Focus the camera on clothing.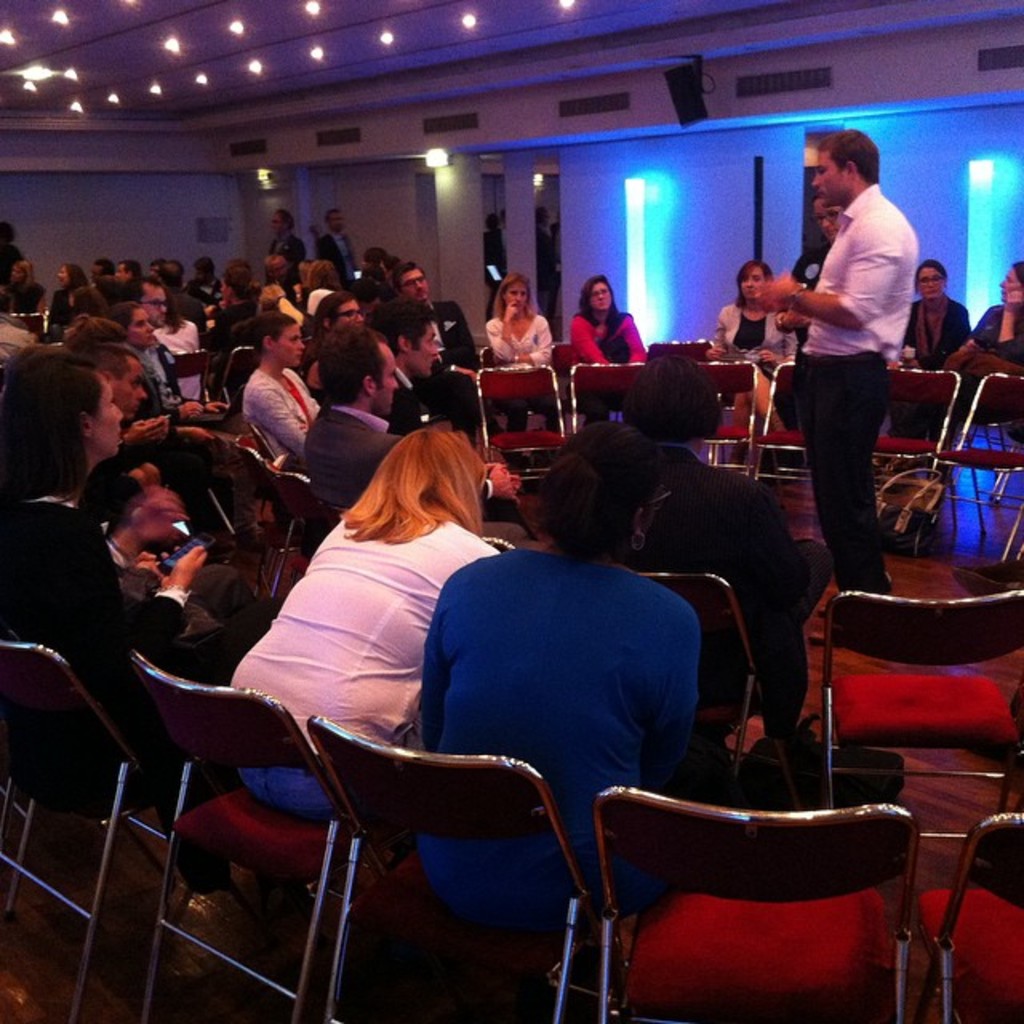
Focus region: 310:286:341:315.
